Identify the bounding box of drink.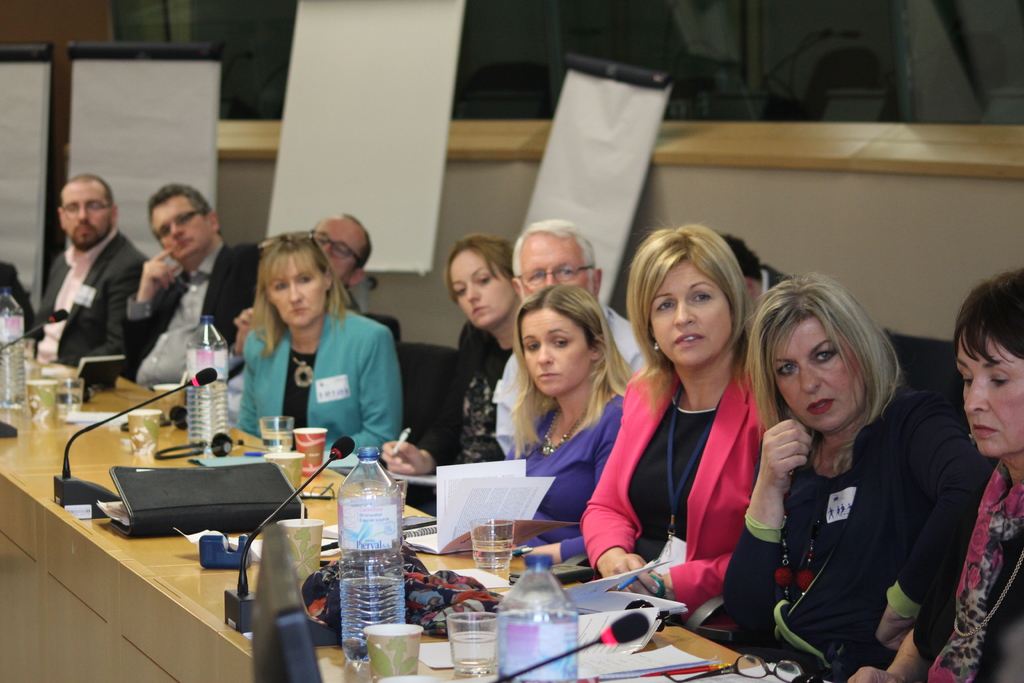
(x1=342, y1=577, x2=404, y2=655).
